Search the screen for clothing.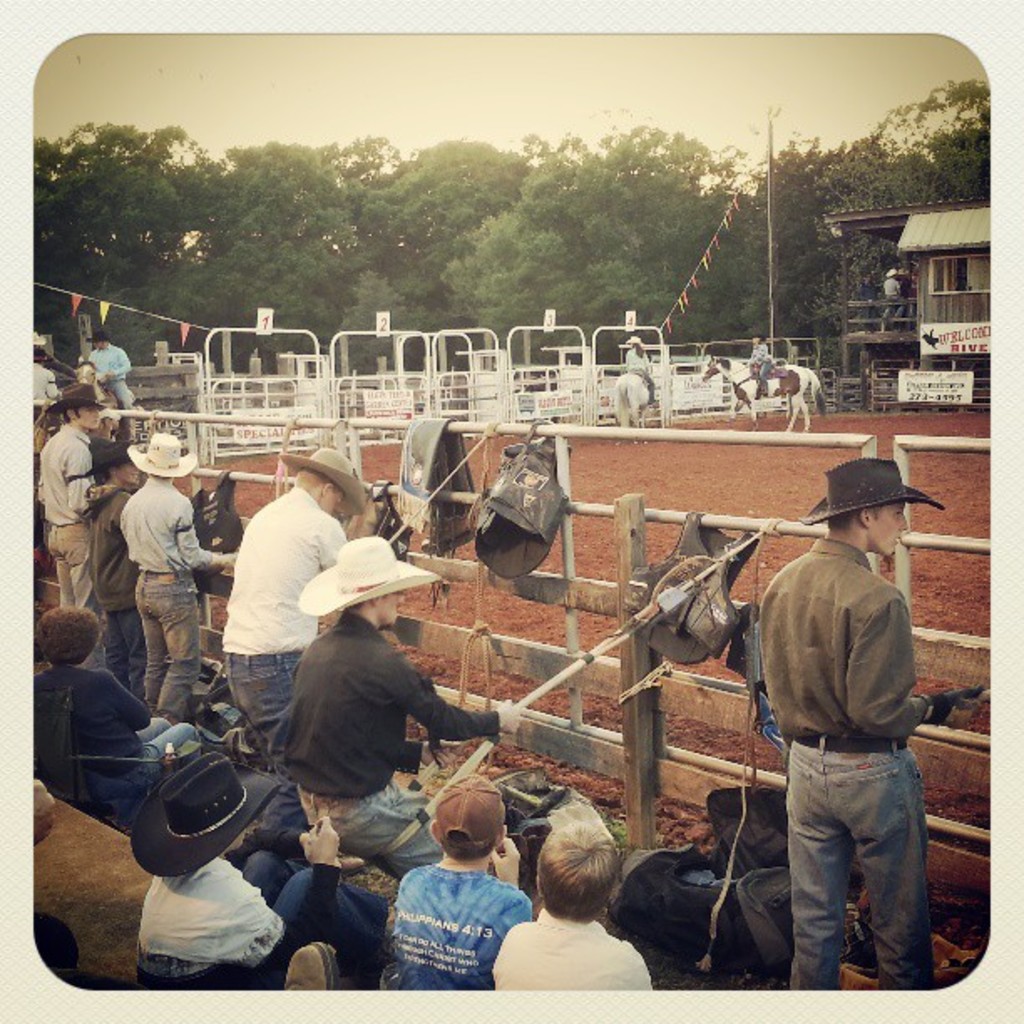
Found at box=[104, 482, 132, 713].
